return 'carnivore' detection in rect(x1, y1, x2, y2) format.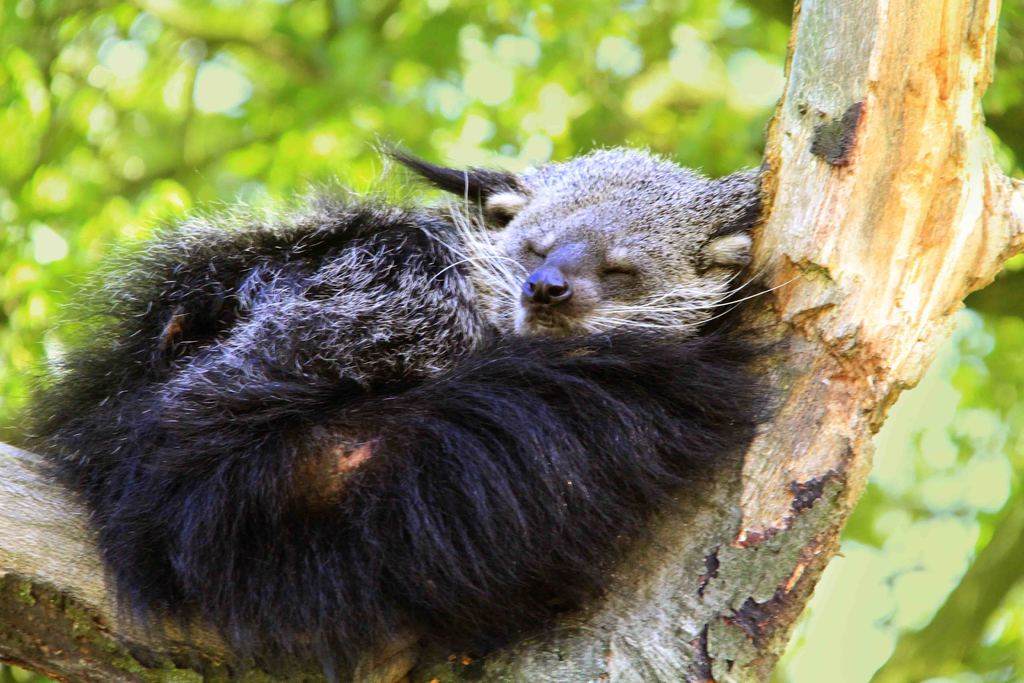
rect(0, 79, 800, 681).
